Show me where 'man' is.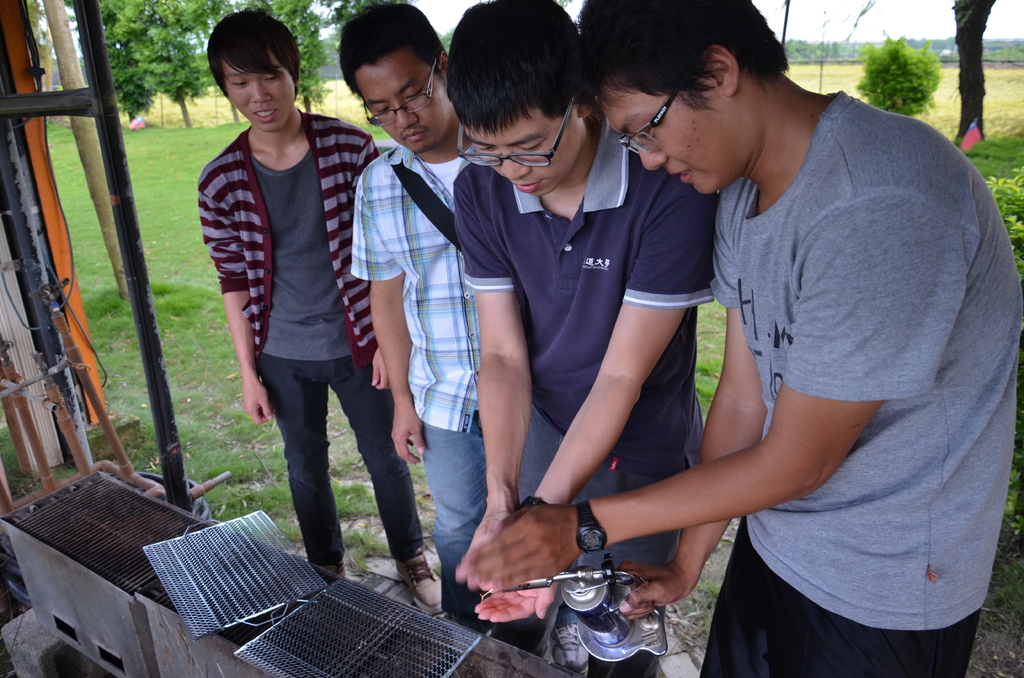
'man' is at rect(607, 15, 1023, 624).
